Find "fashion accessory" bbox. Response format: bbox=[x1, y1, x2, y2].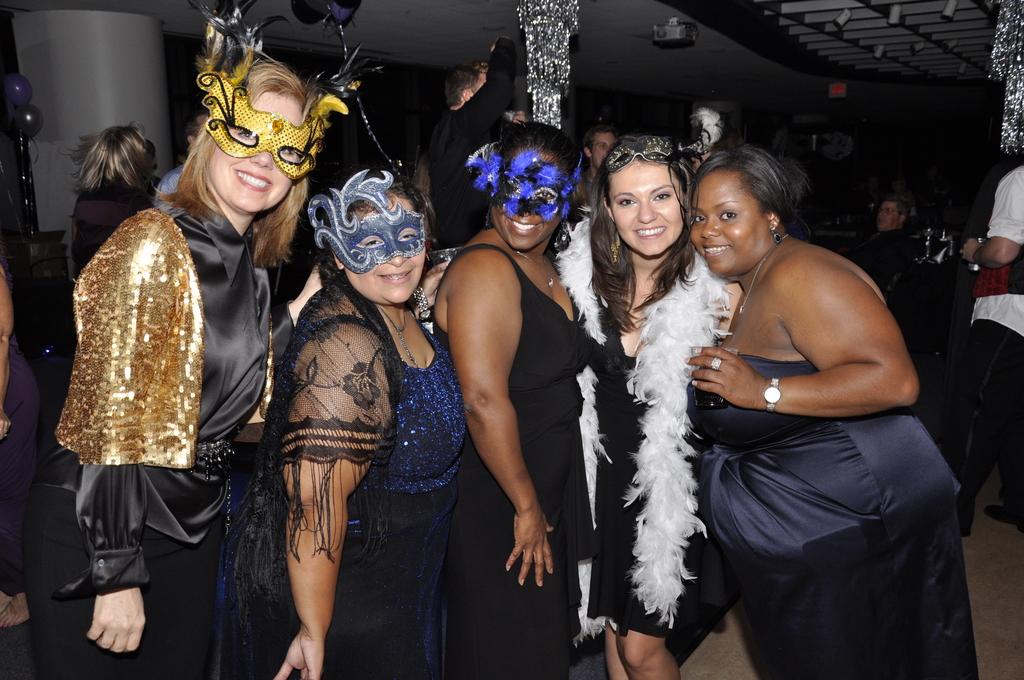
bbox=[472, 144, 582, 224].
